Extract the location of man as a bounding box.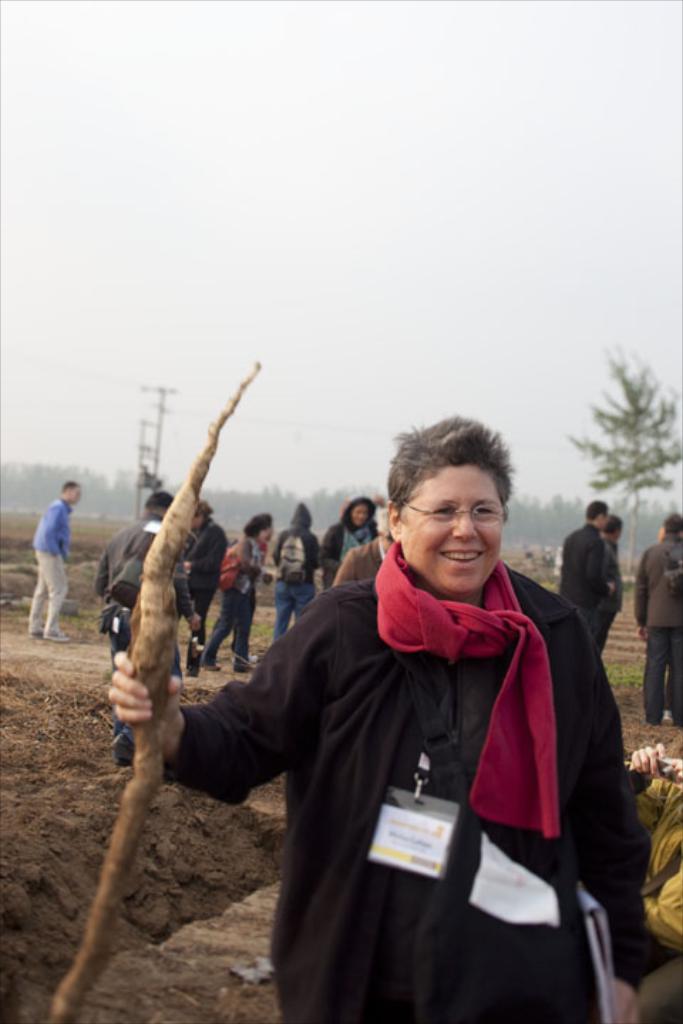
586/516/625/660.
